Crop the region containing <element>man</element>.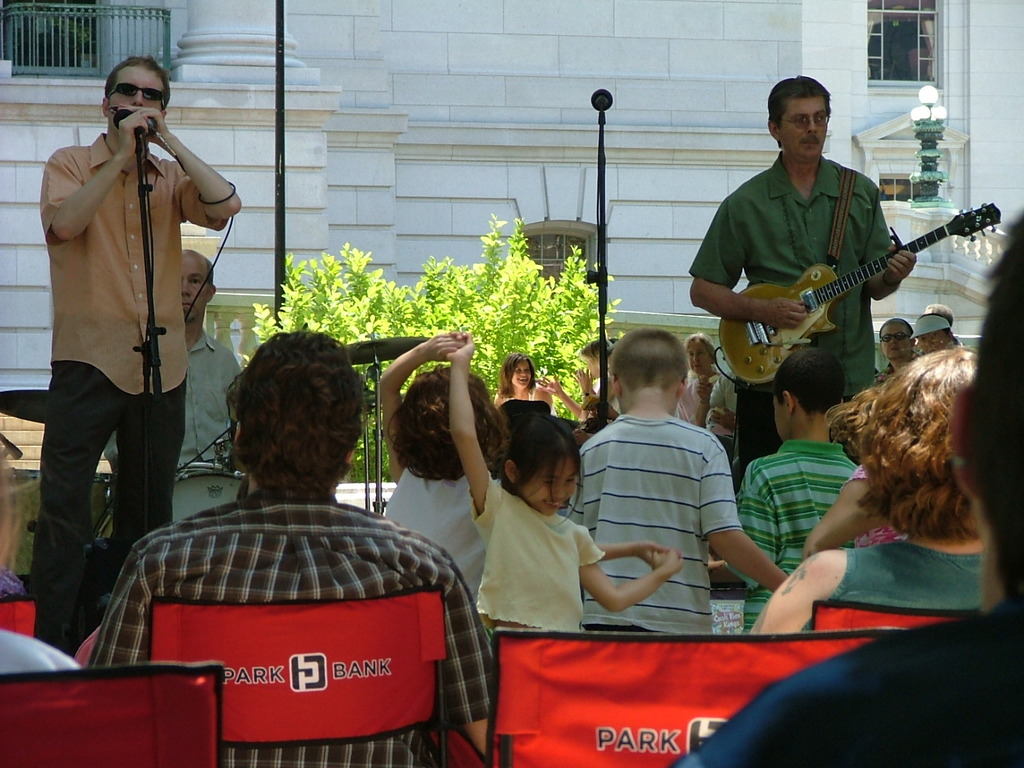
Crop region: 103/250/243/489.
